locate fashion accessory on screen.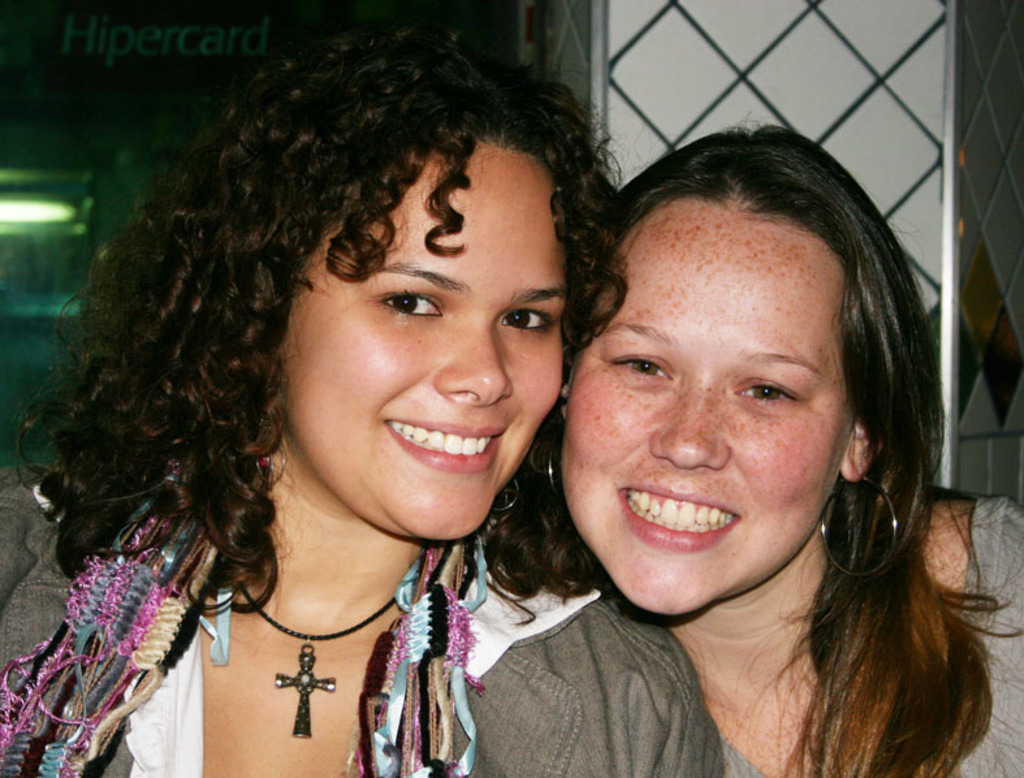
On screen at 0/458/475/777.
